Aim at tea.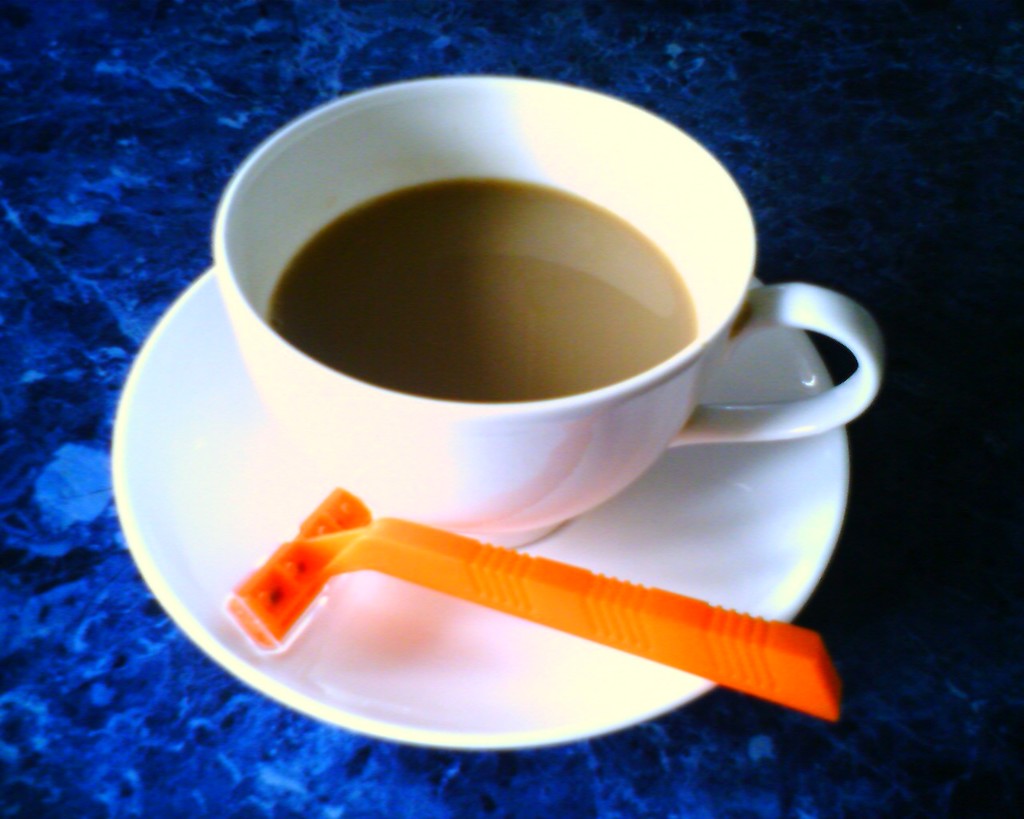
Aimed at [270, 177, 695, 401].
